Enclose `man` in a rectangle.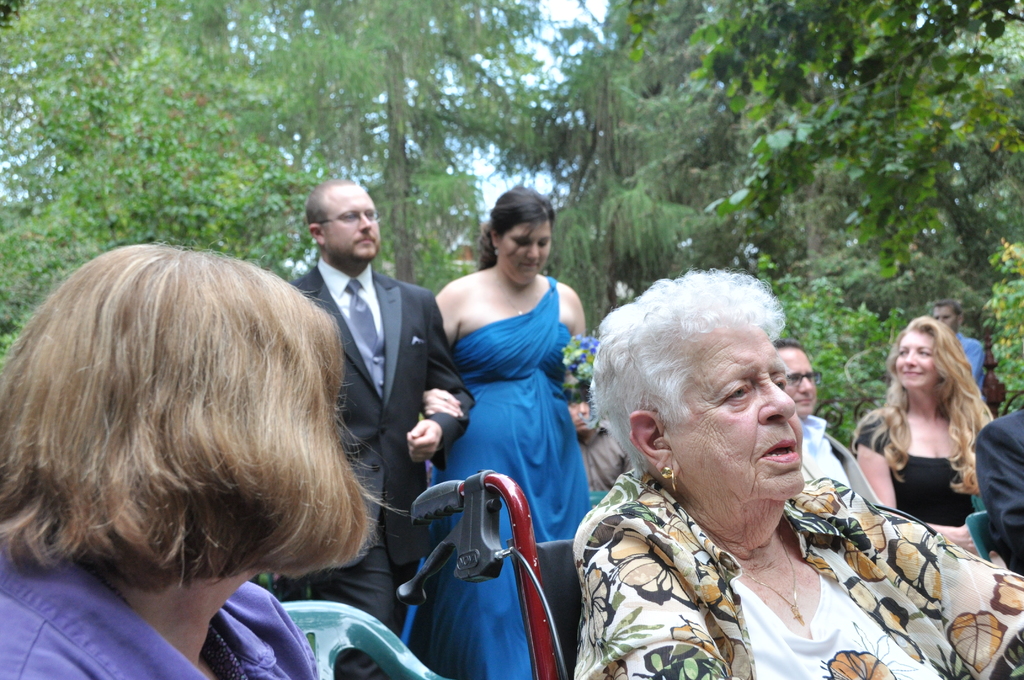
[559,394,648,494].
